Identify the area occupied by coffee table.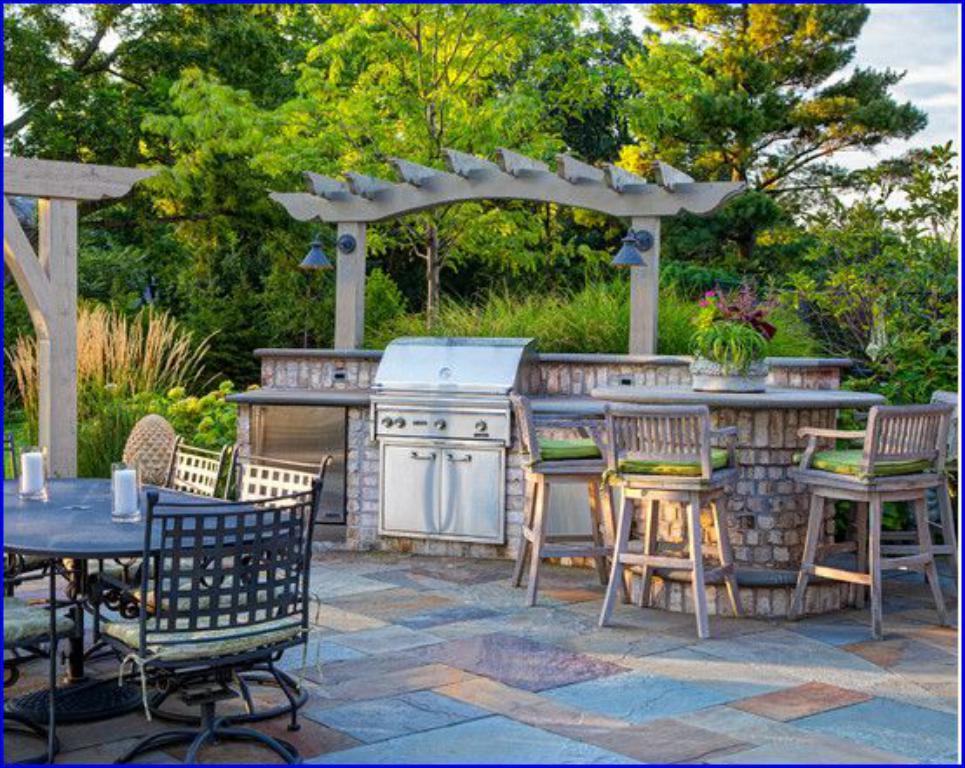
Area: 19 455 327 733.
